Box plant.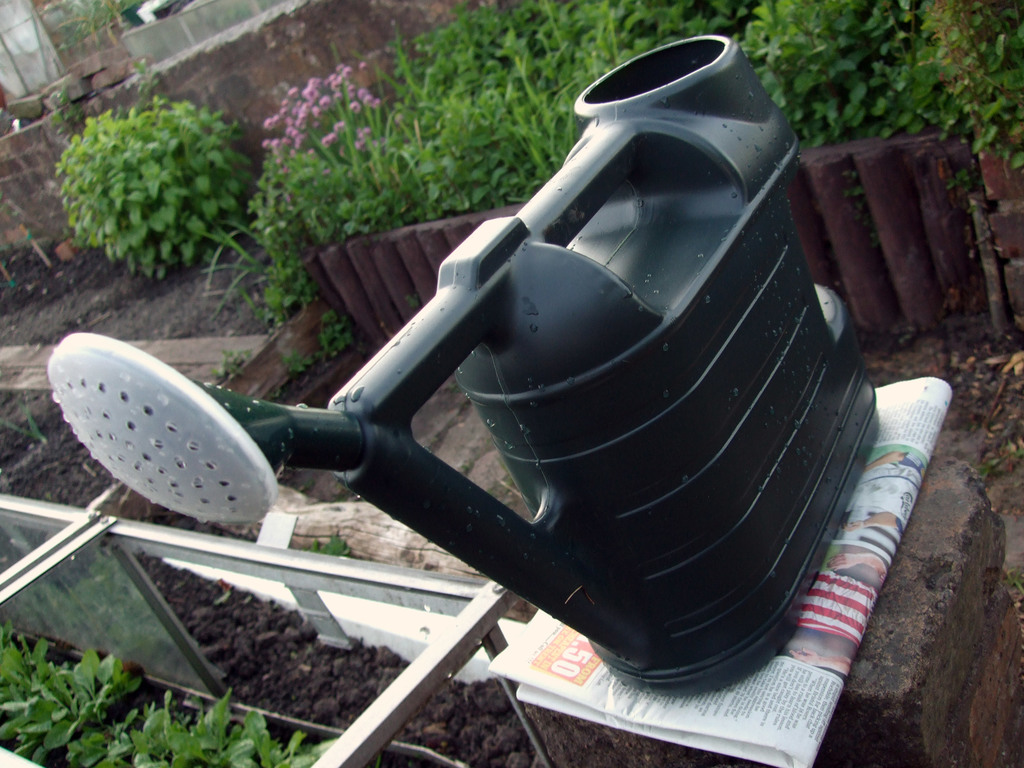
box(318, 309, 361, 358).
